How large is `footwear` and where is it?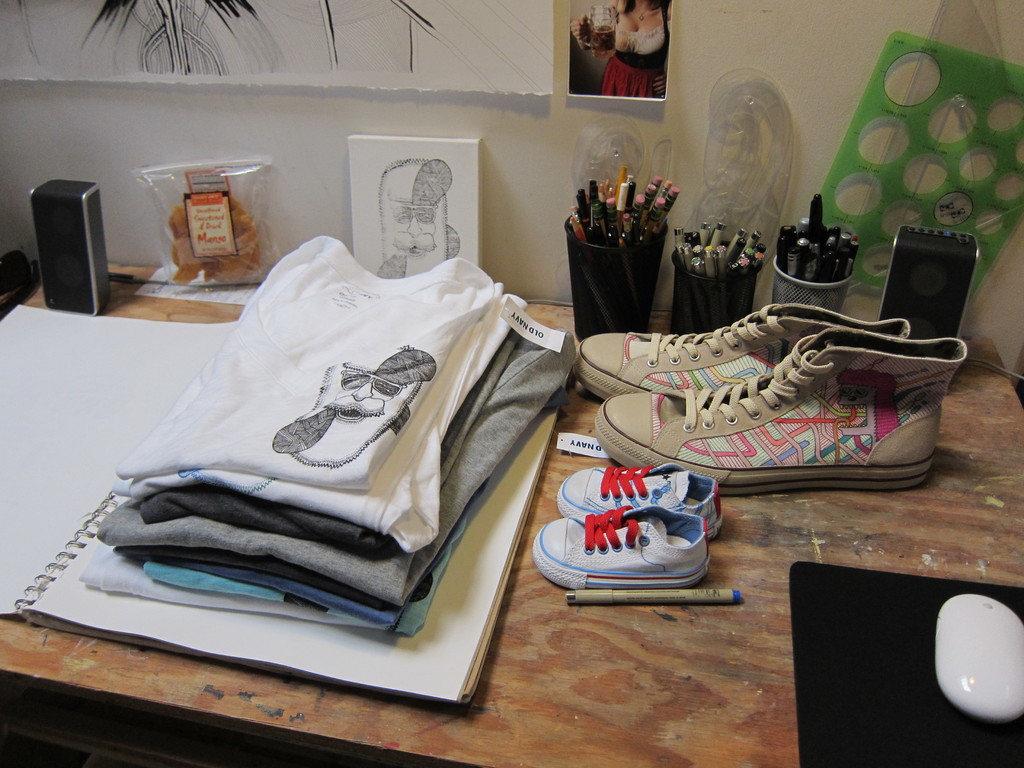
Bounding box: left=576, top=301, right=906, bottom=393.
